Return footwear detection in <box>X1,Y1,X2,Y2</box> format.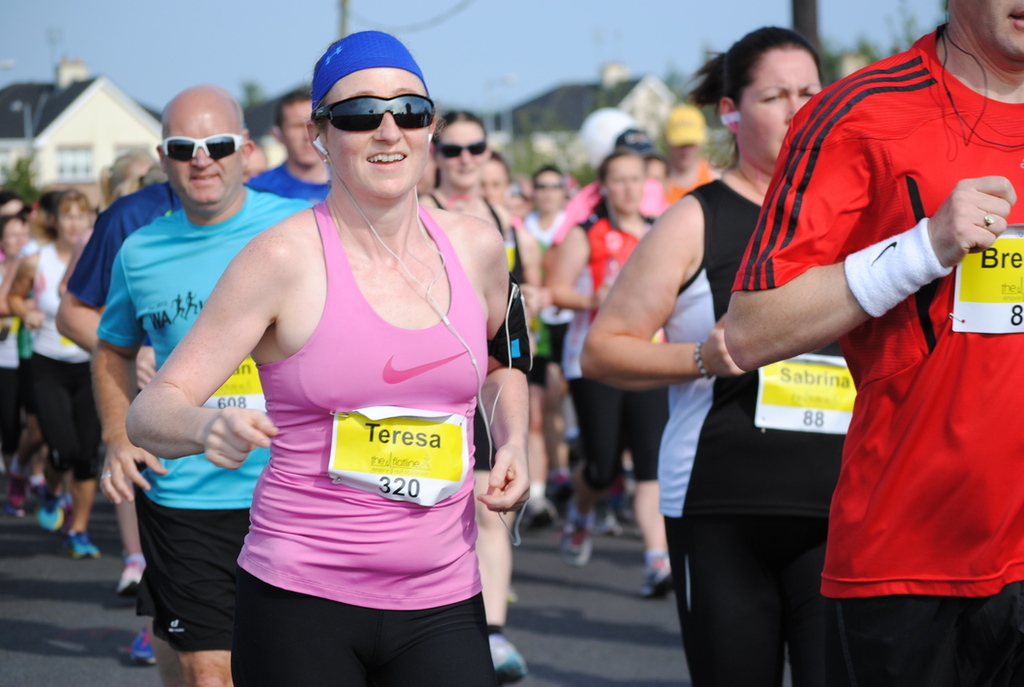
<box>553,474,571,513</box>.
